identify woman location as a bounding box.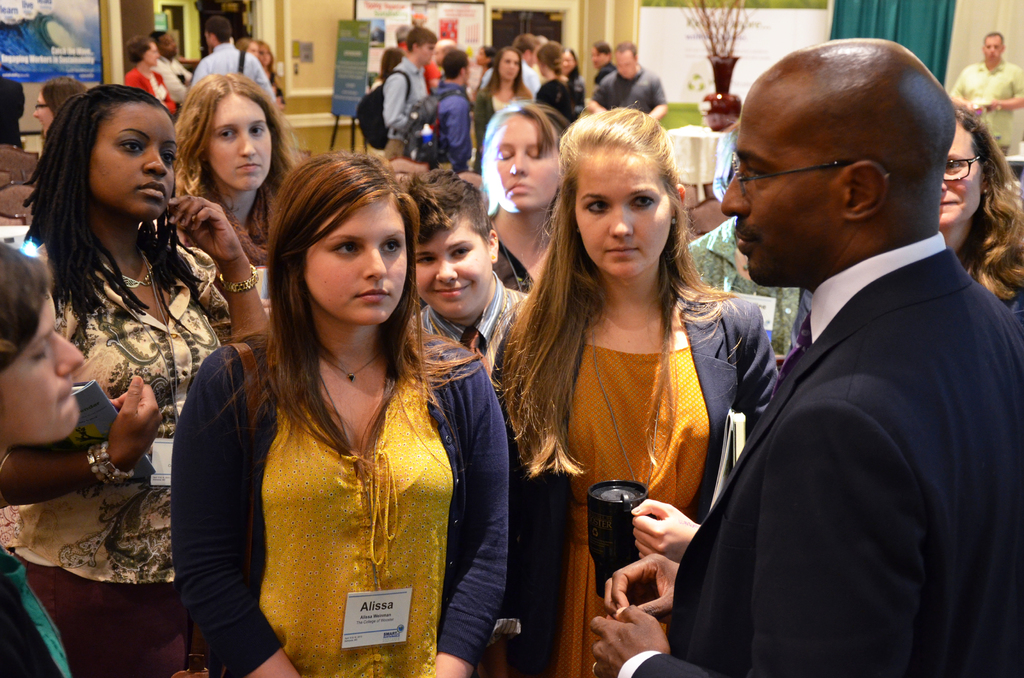
<bbox>168, 143, 486, 645</bbox>.
